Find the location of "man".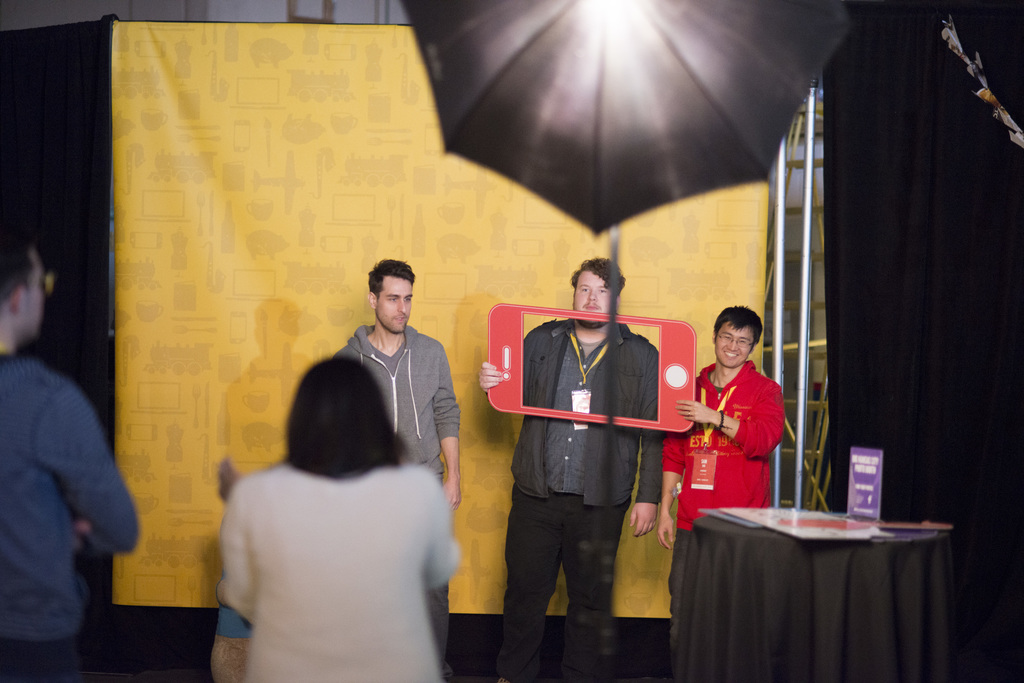
Location: left=662, top=304, right=790, bottom=631.
